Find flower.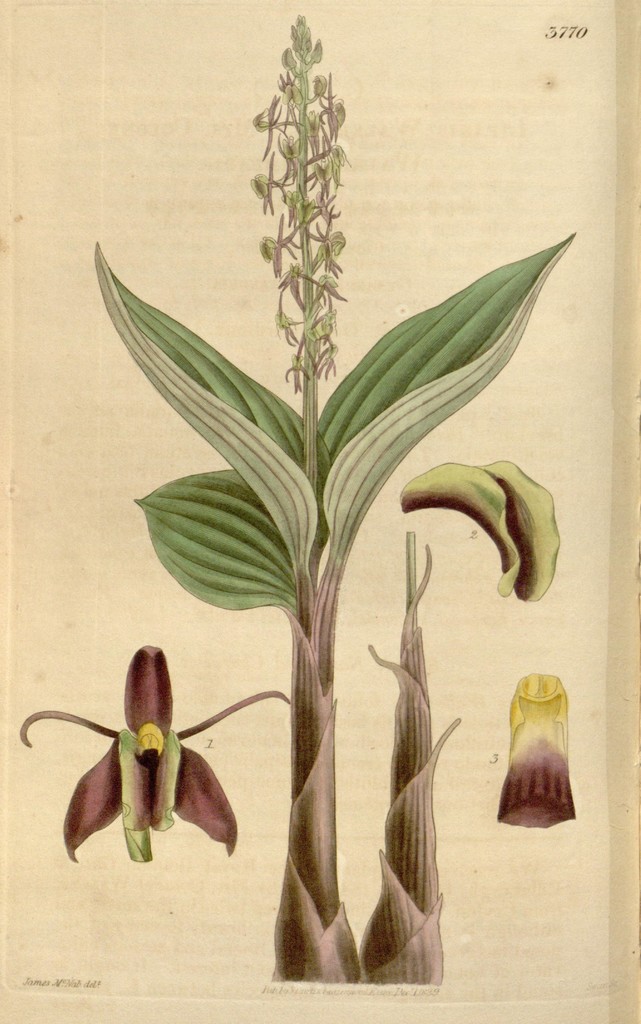
[x1=26, y1=636, x2=264, y2=875].
